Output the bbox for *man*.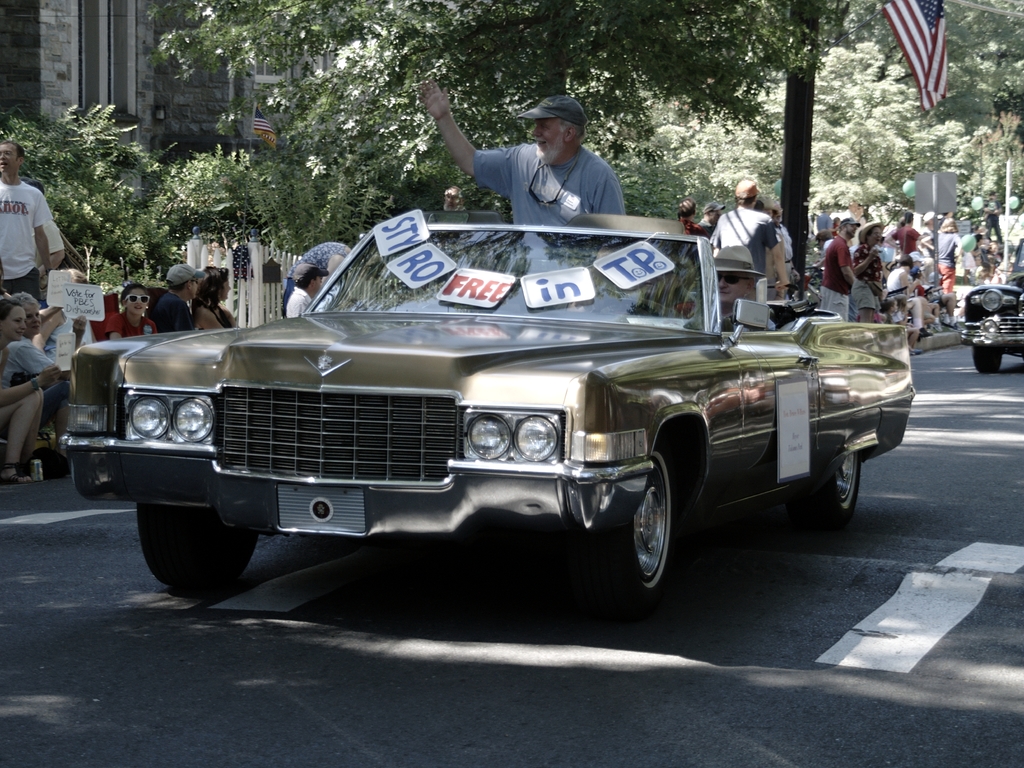
x1=154, y1=265, x2=204, y2=331.
